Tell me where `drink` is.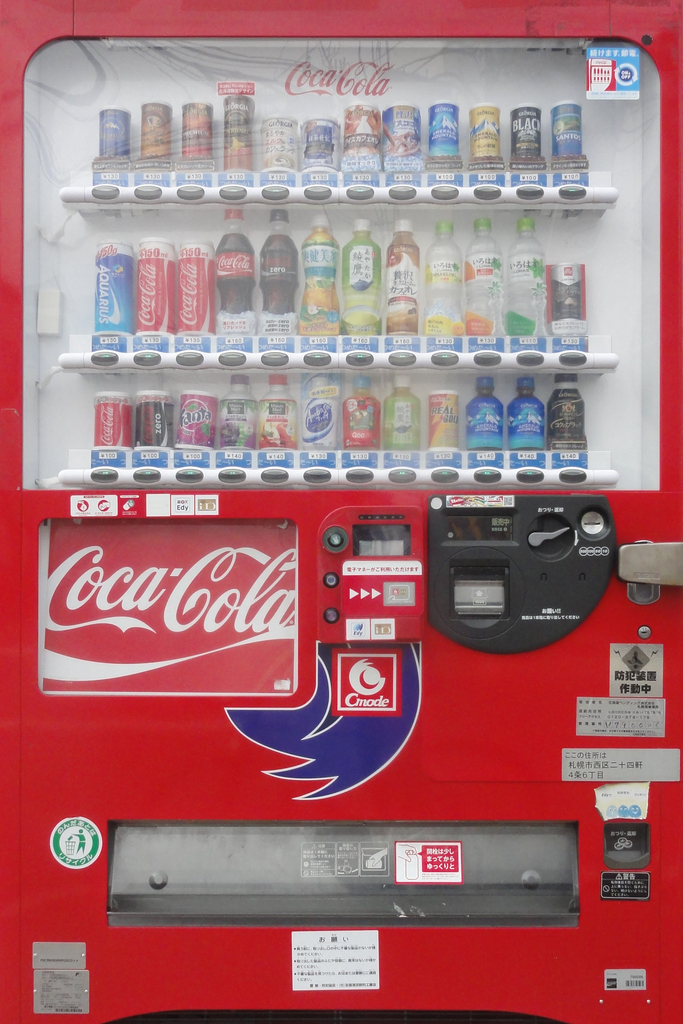
`drink` is at {"left": 259, "top": 208, "right": 293, "bottom": 332}.
